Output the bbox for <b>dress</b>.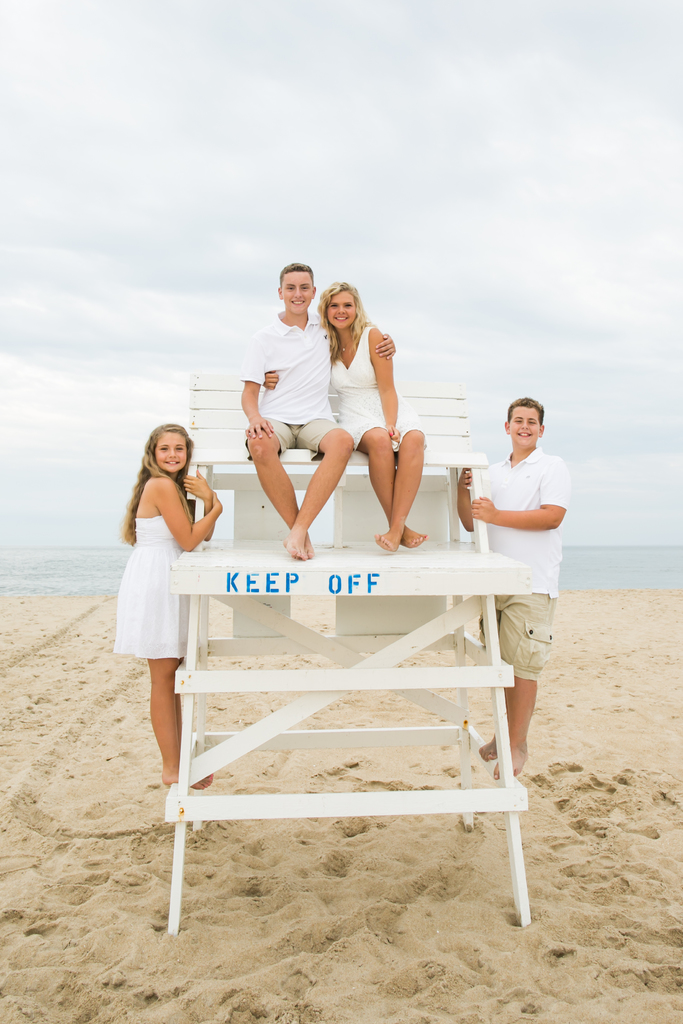
327 323 416 449.
